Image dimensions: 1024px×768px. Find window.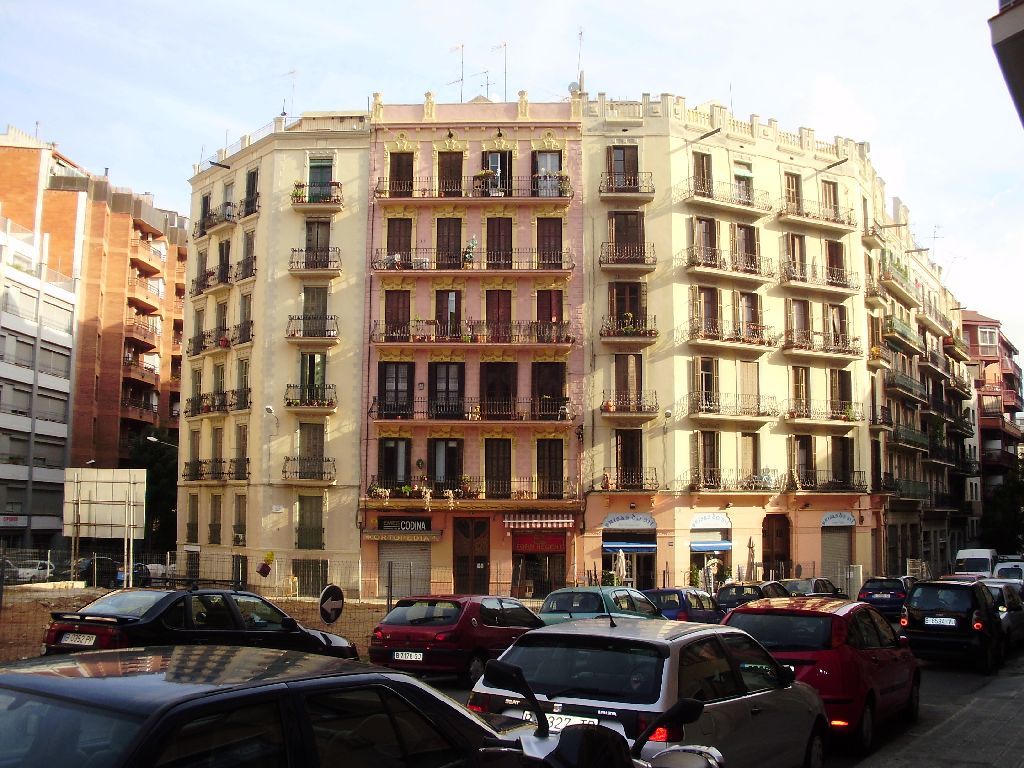
437 144 465 201.
